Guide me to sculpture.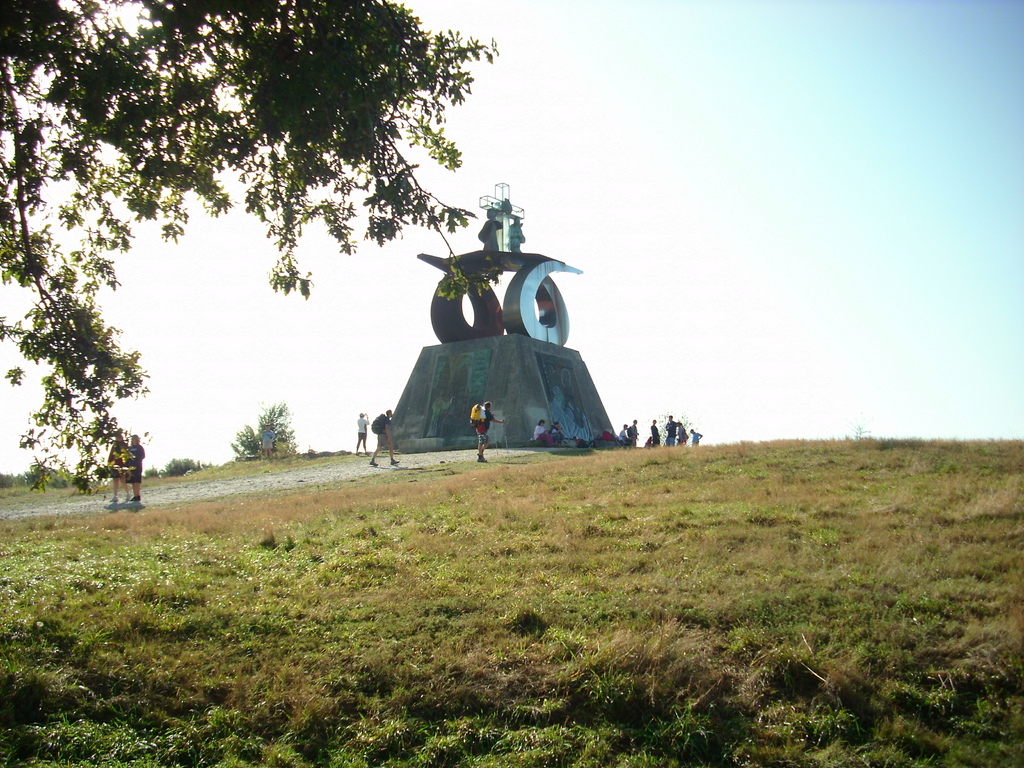
Guidance: 375/166/655/490.
